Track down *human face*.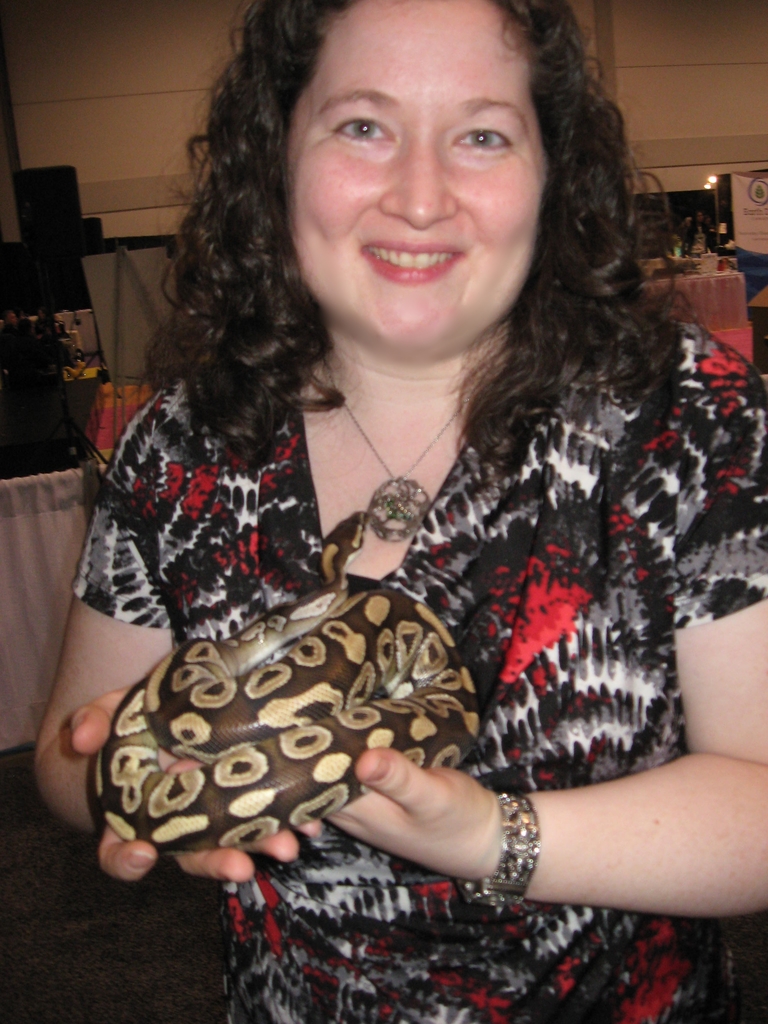
Tracked to detection(280, 0, 554, 359).
